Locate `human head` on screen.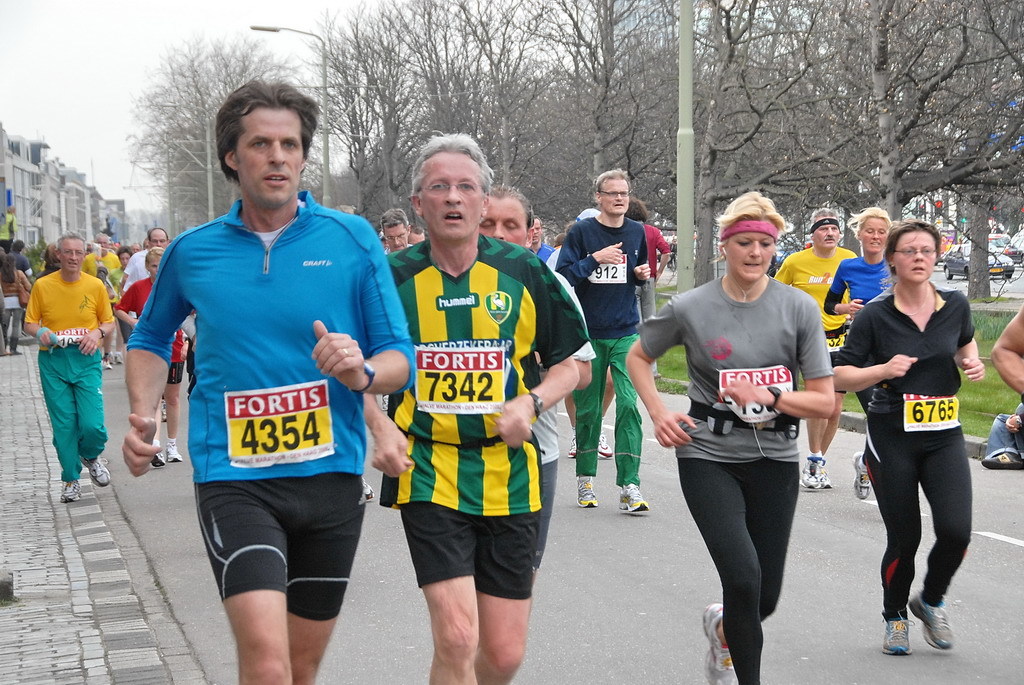
On screen at [712,189,783,284].
